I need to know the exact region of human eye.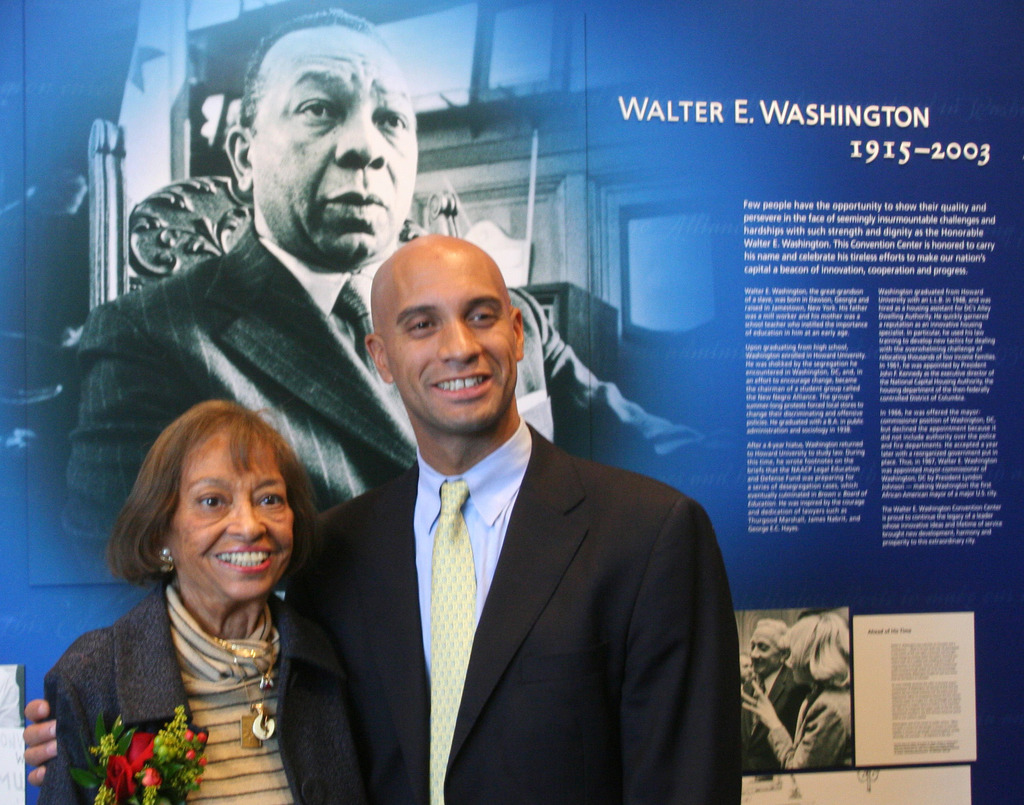
Region: select_region(197, 492, 227, 511).
